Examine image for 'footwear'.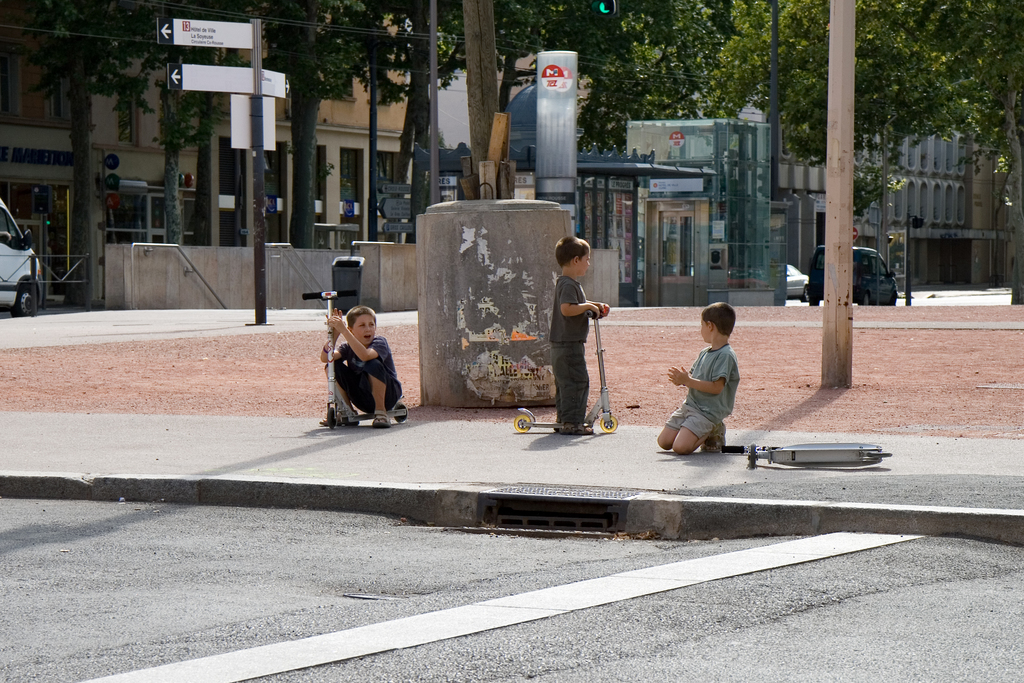
Examination result: l=710, t=425, r=728, b=454.
